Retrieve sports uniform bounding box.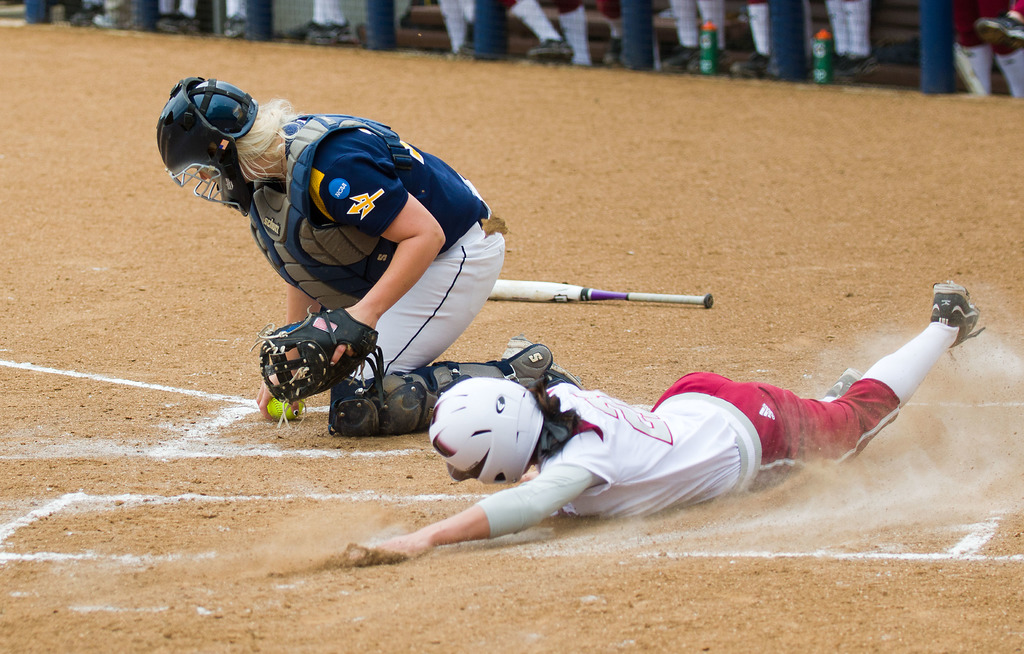
Bounding box: [x1=161, y1=81, x2=543, y2=432].
